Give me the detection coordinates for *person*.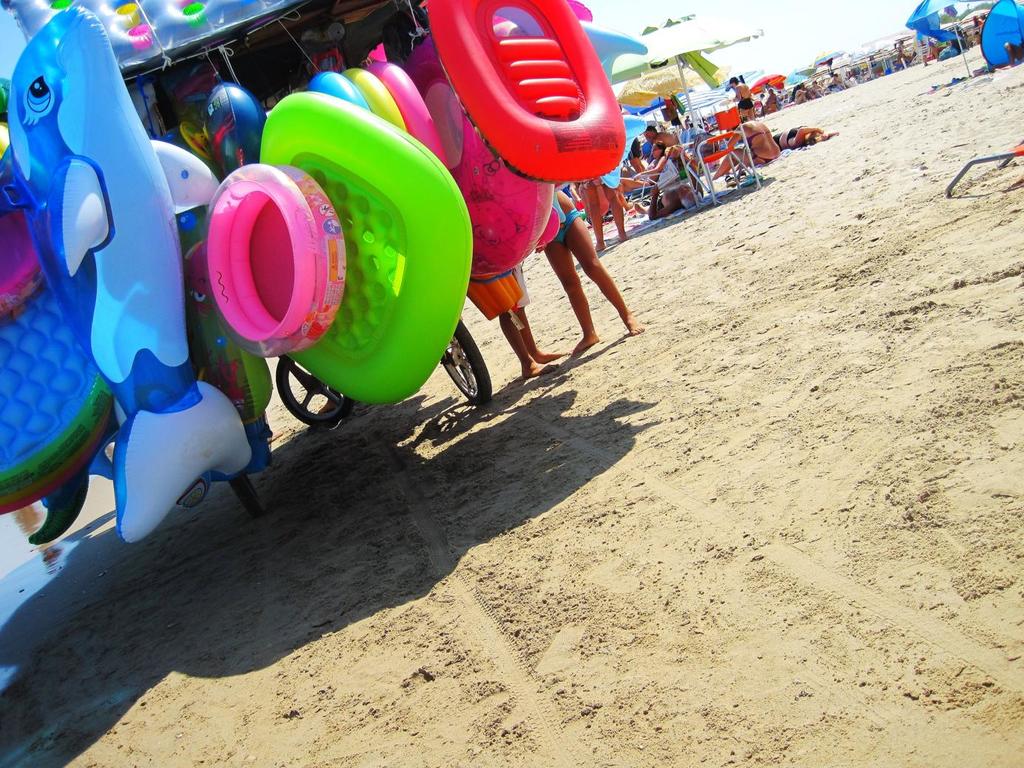
<bbox>768, 123, 840, 149</bbox>.
